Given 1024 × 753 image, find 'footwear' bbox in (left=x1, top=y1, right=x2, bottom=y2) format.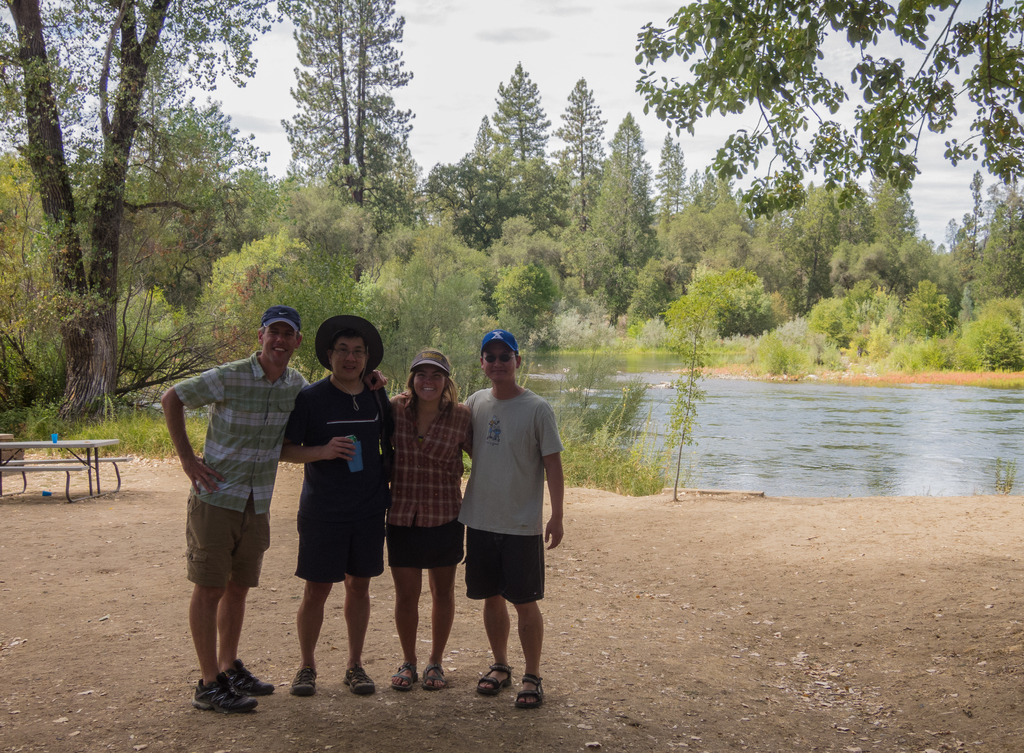
(left=424, top=660, right=450, bottom=690).
